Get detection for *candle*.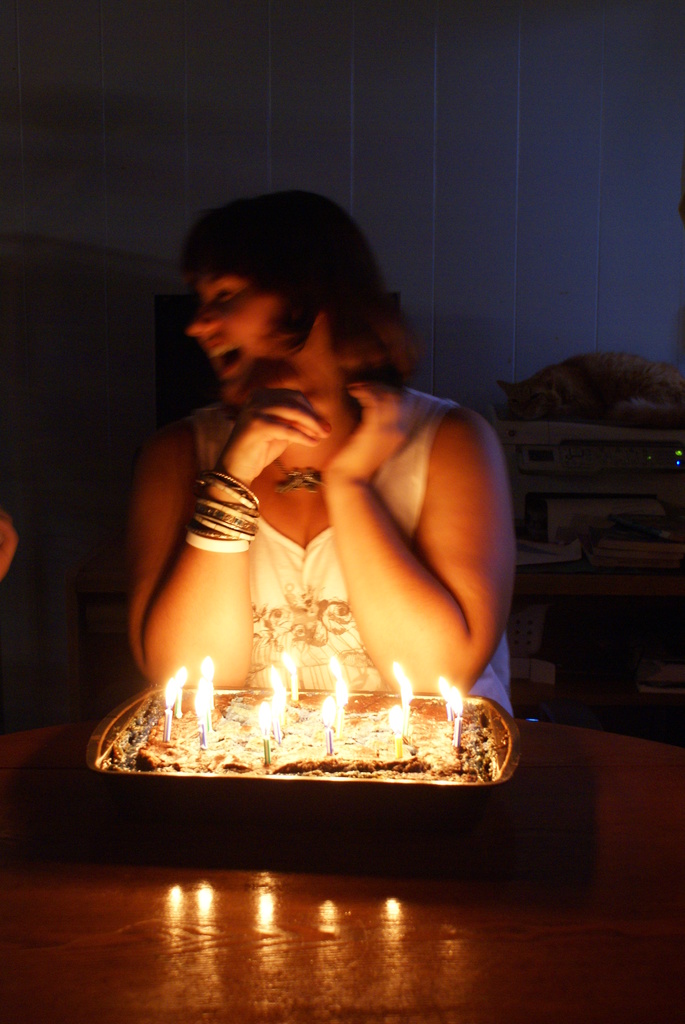
Detection: <region>196, 691, 211, 743</region>.
